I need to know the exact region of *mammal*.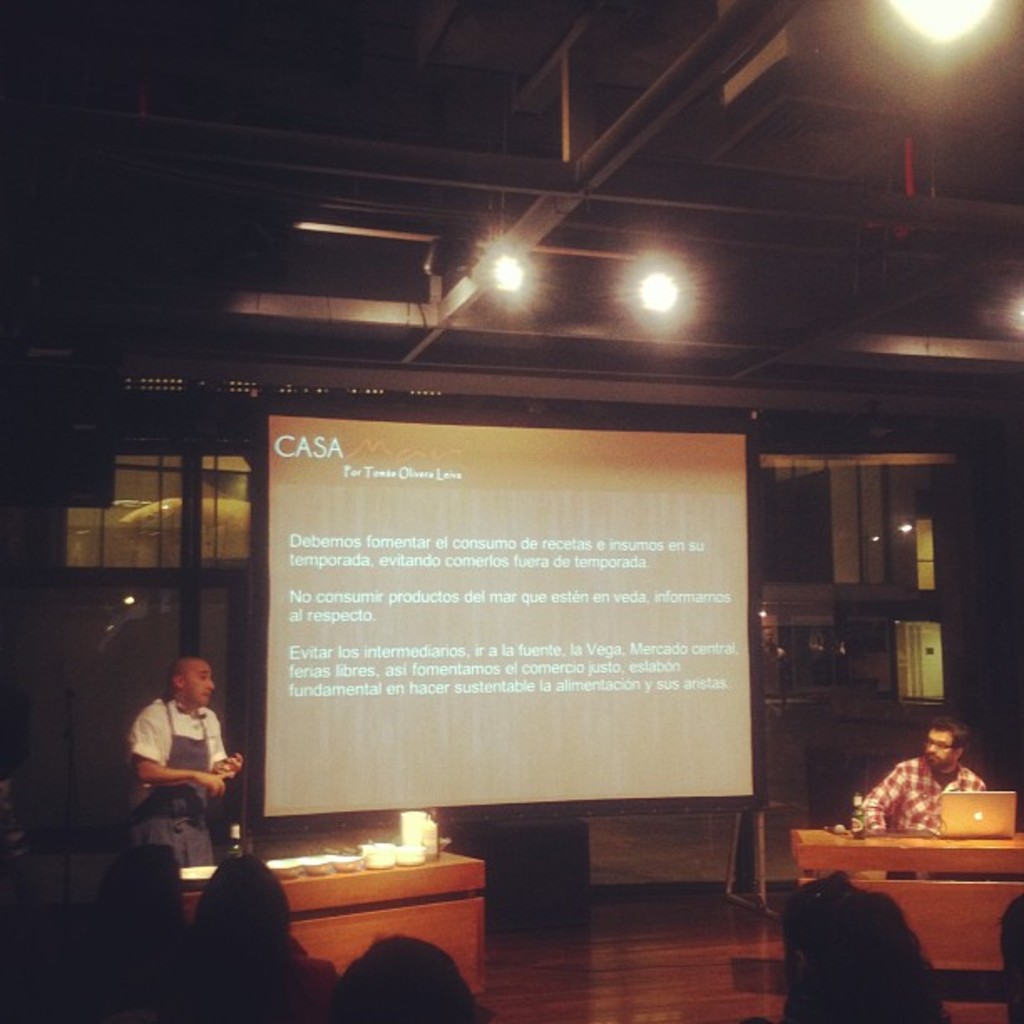
Region: <region>146, 855, 311, 1017</region>.
